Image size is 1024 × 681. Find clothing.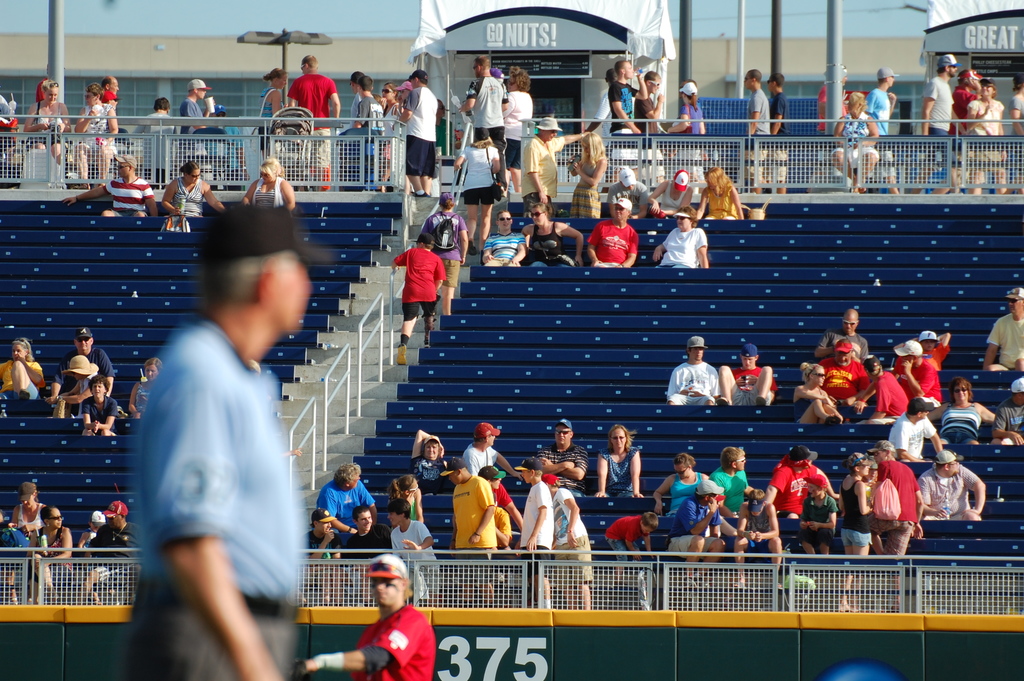
l=0, t=94, r=17, b=151.
